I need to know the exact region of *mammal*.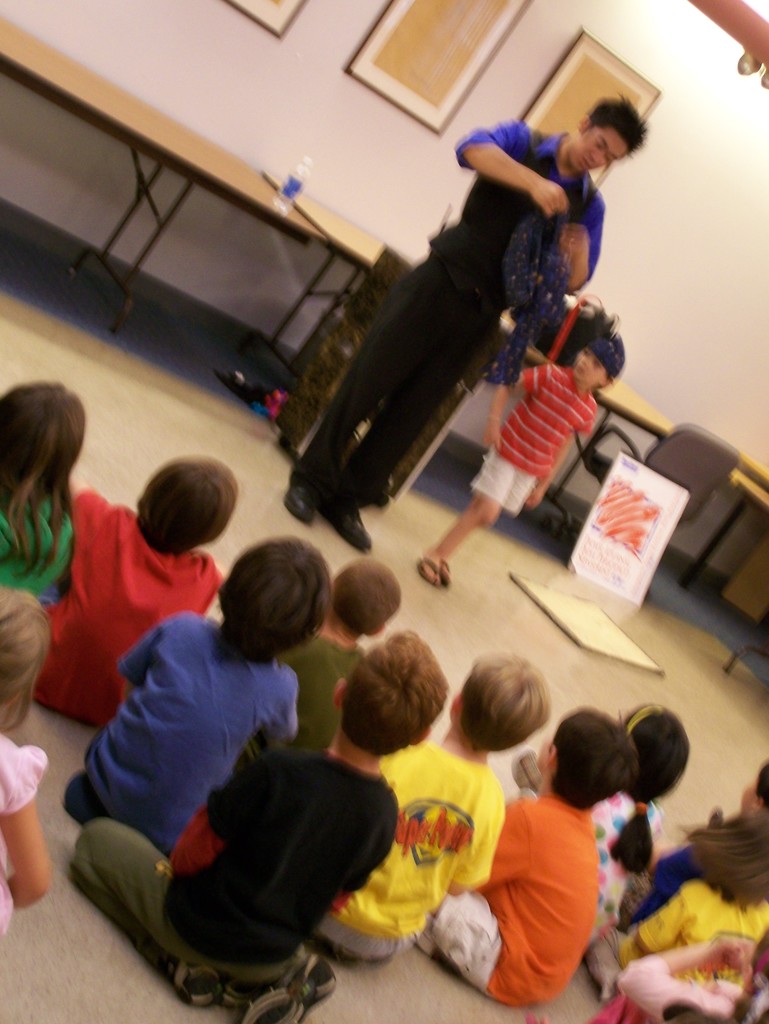
Region: [x1=0, y1=378, x2=89, y2=603].
